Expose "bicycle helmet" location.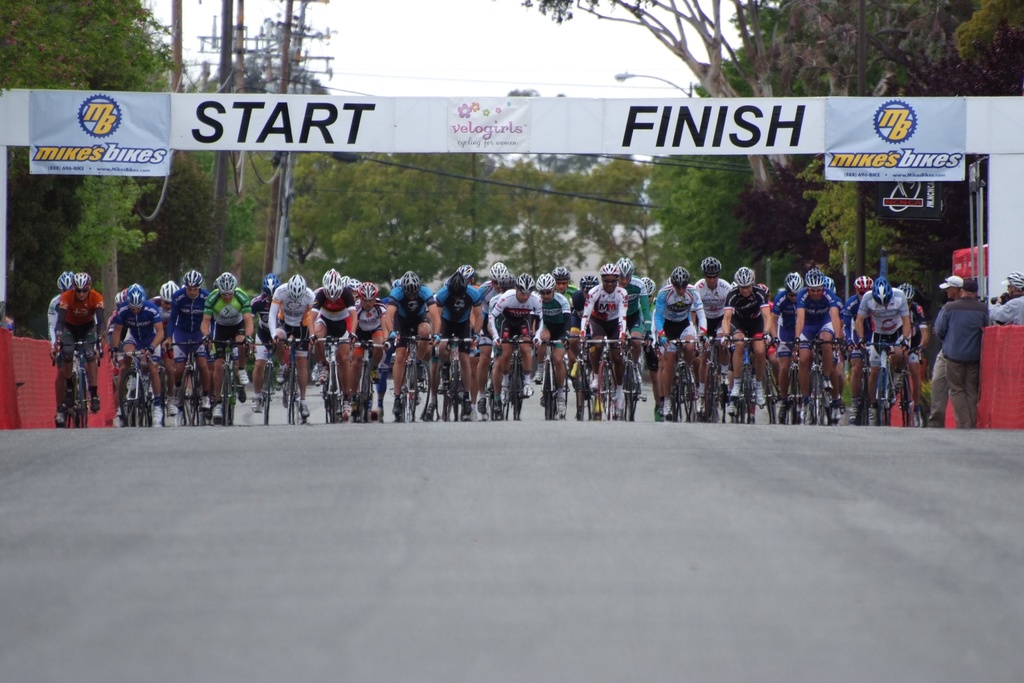
Exposed at 638/277/654/293.
